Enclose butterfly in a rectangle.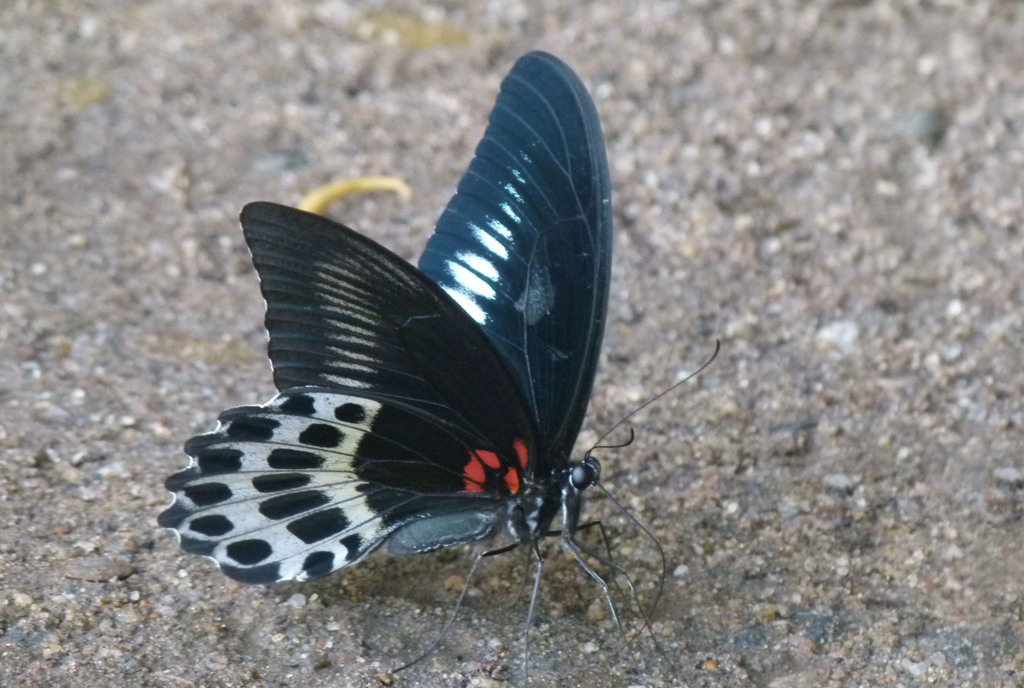
bbox=(128, 53, 721, 648).
